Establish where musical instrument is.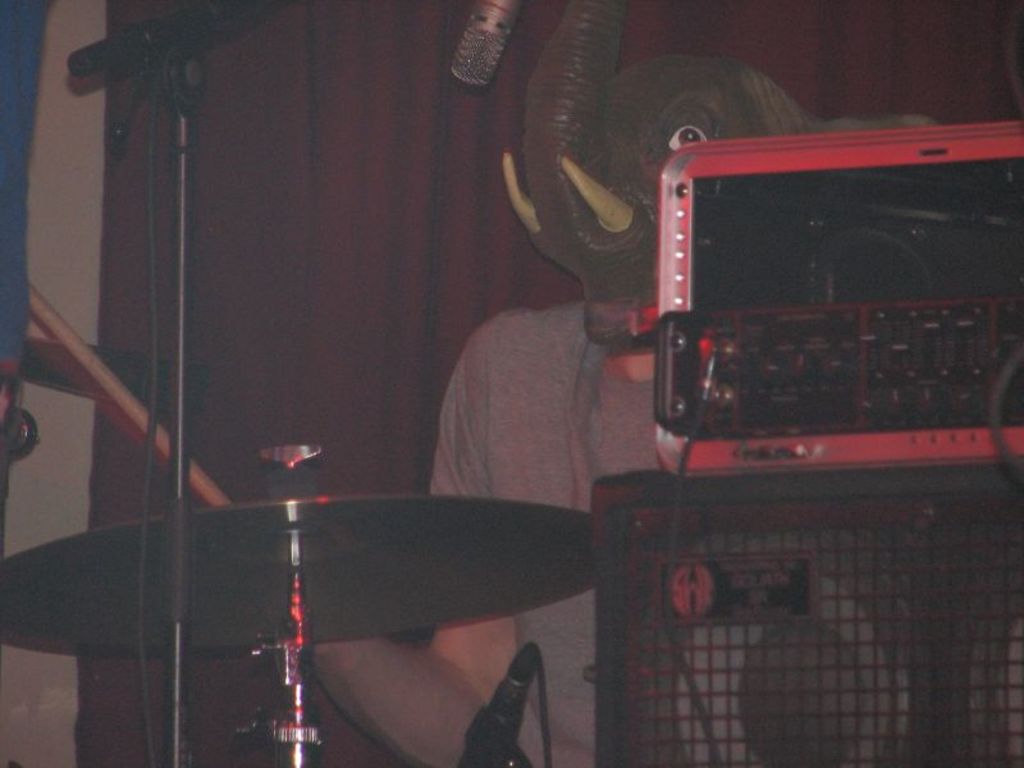
Established at x1=0 y1=489 x2=605 y2=659.
